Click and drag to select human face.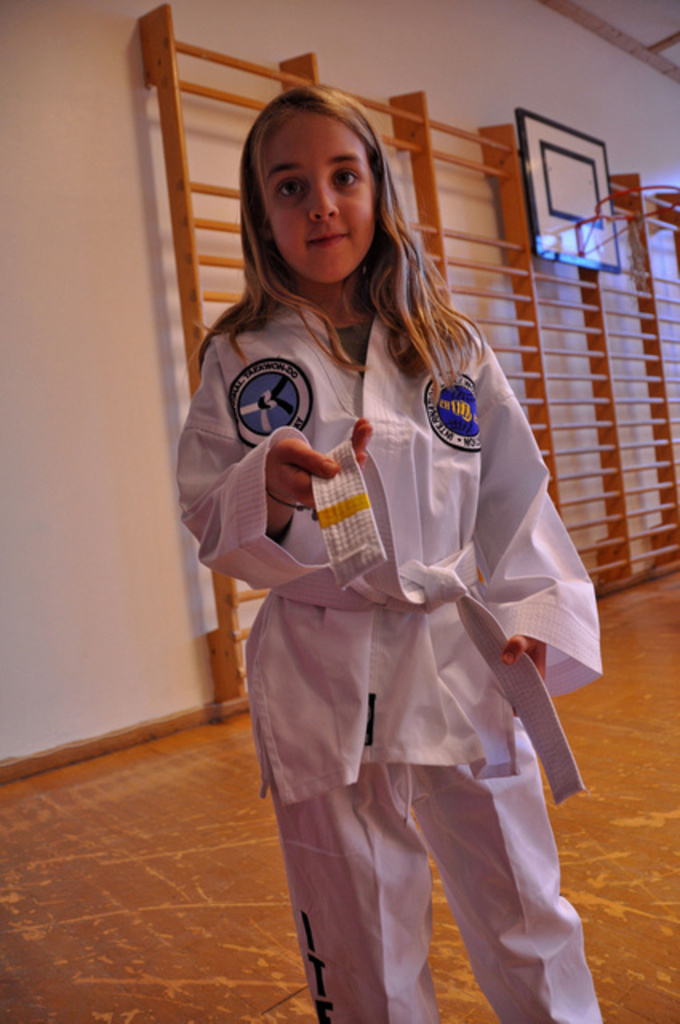
Selection: (left=258, top=106, right=378, bottom=286).
